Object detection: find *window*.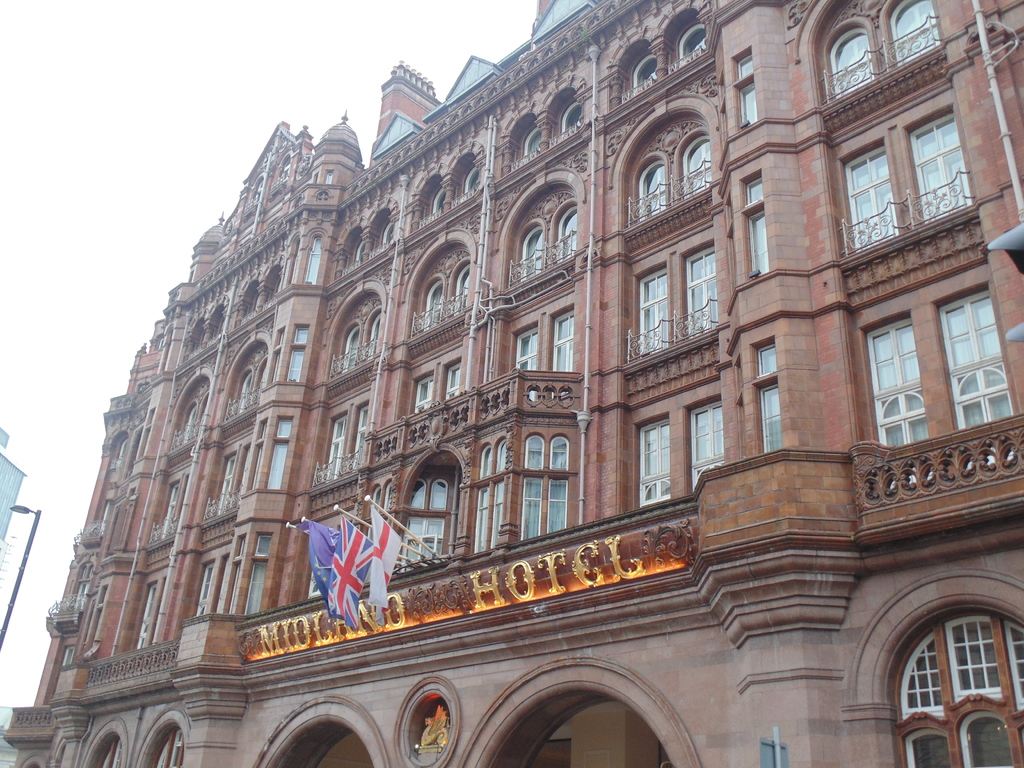
rect(552, 204, 580, 262).
